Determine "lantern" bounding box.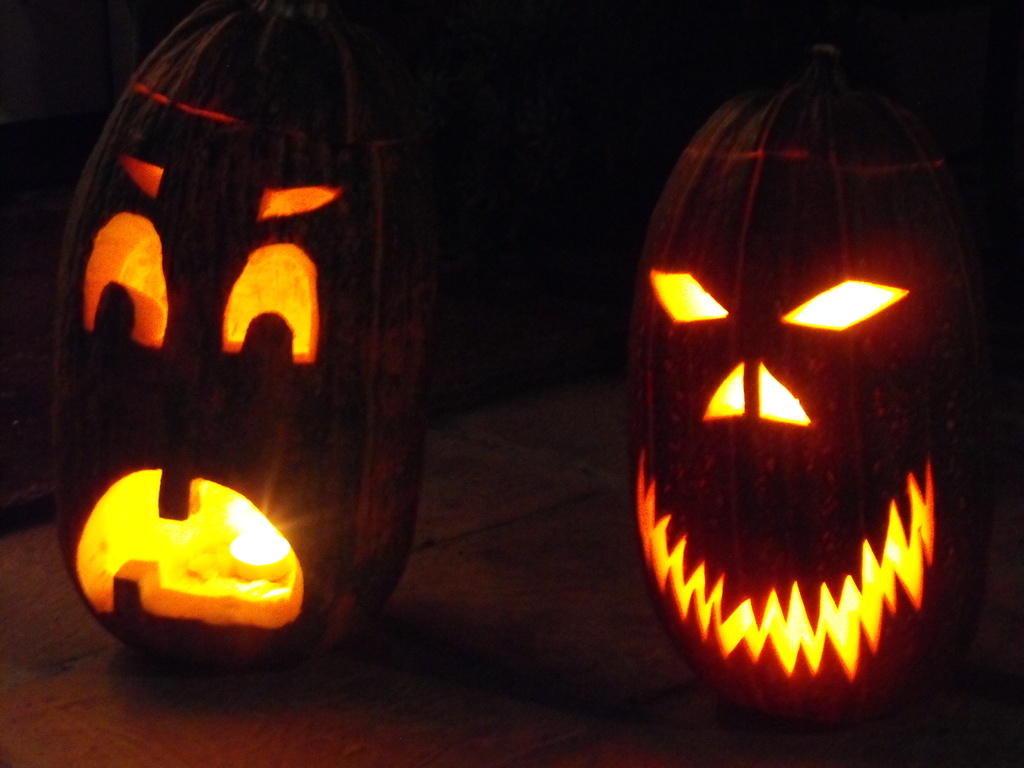
Determined: <box>628,42,988,700</box>.
